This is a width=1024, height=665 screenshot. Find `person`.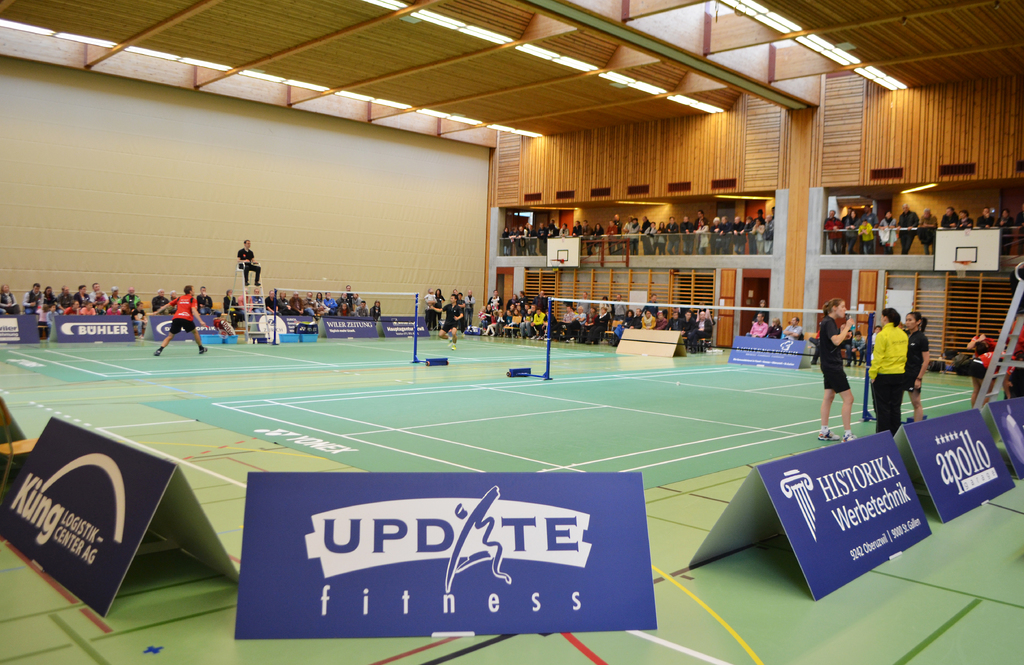
Bounding box: 221,285,241,328.
